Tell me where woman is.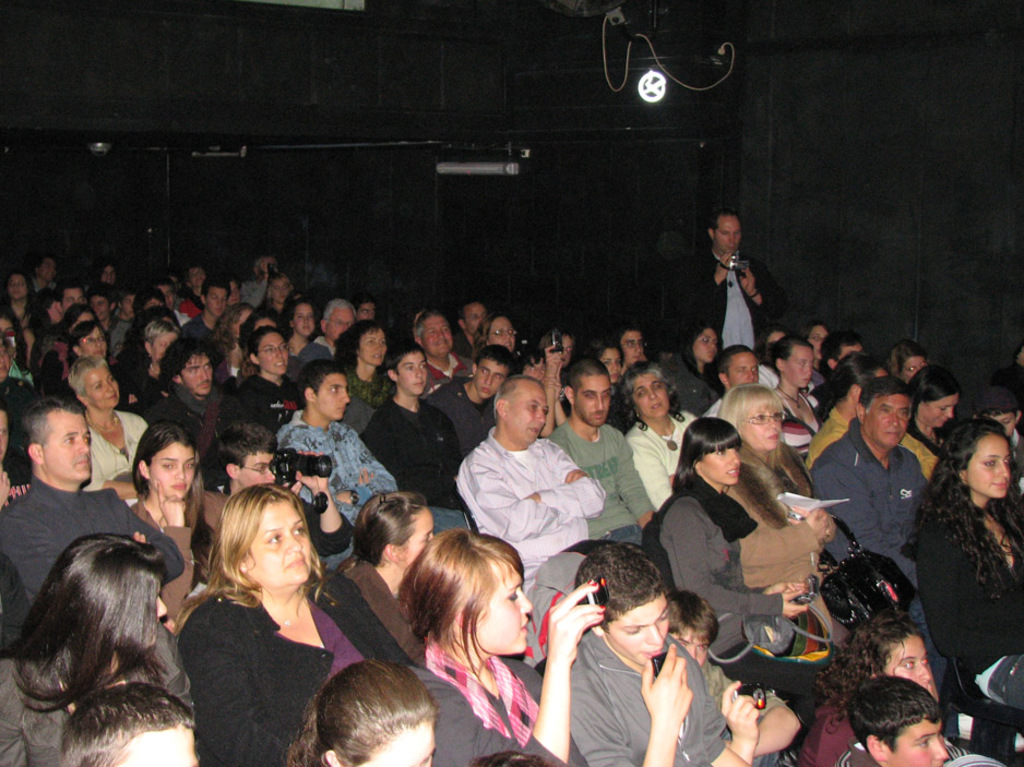
woman is at l=917, t=414, r=1023, b=731.
